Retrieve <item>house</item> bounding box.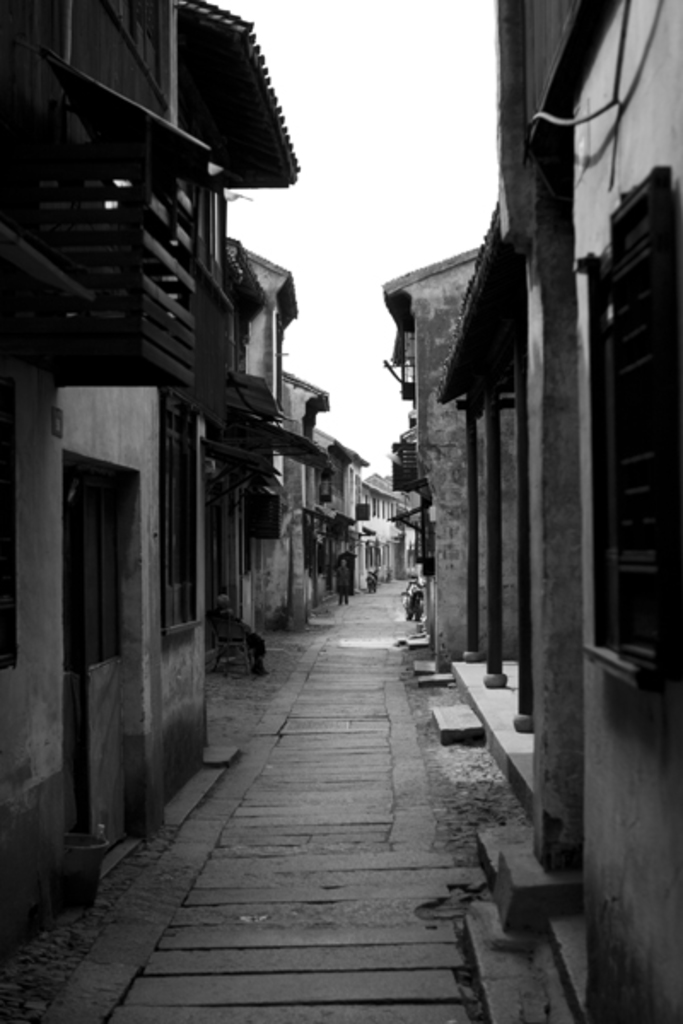
Bounding box: x1=459, y1=220, x2=543, y2=841.
